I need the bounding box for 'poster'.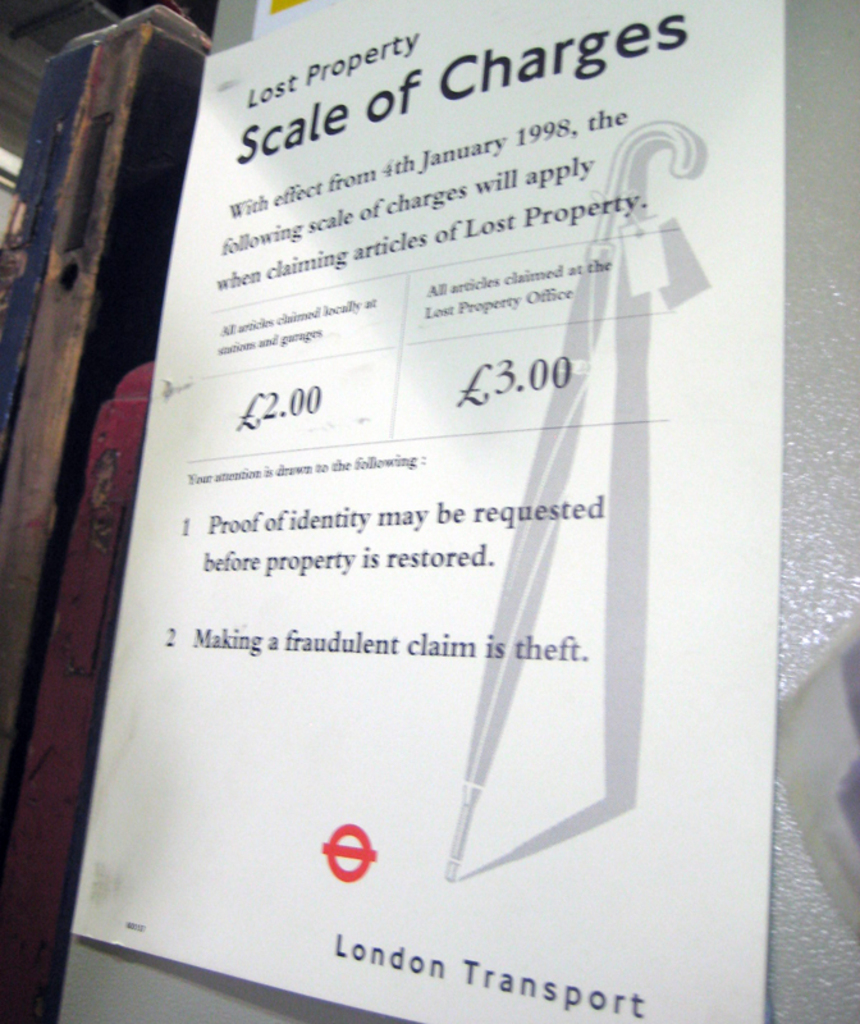
Here it is: (left=73, top=0, right=790, bottom=1023).
